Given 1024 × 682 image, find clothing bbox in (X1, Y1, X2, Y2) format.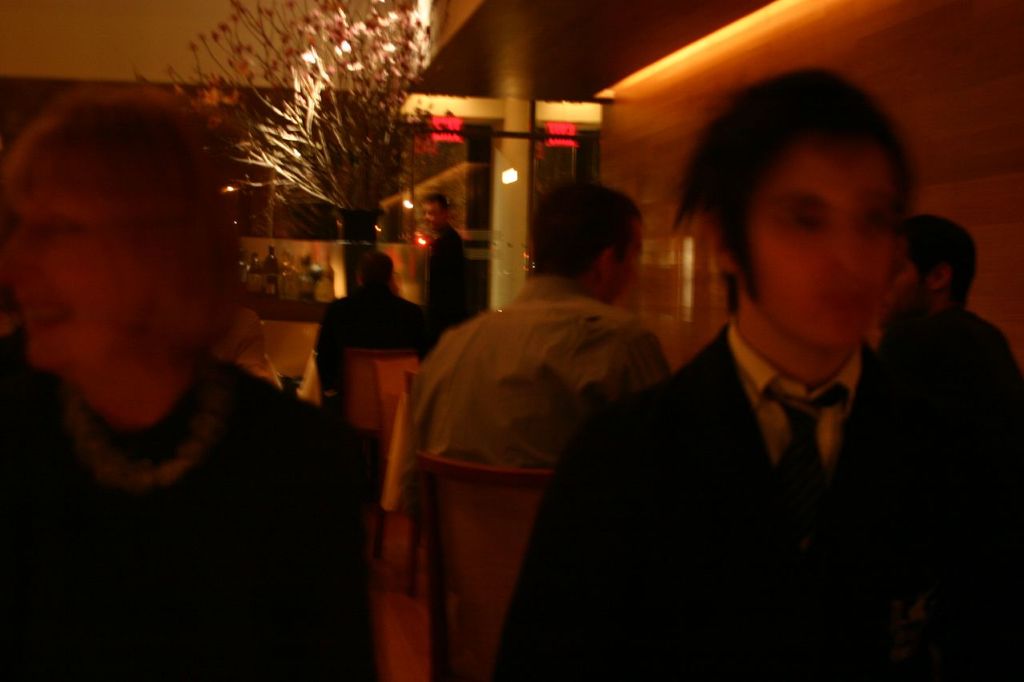
(863, 300, 1023, 503).
